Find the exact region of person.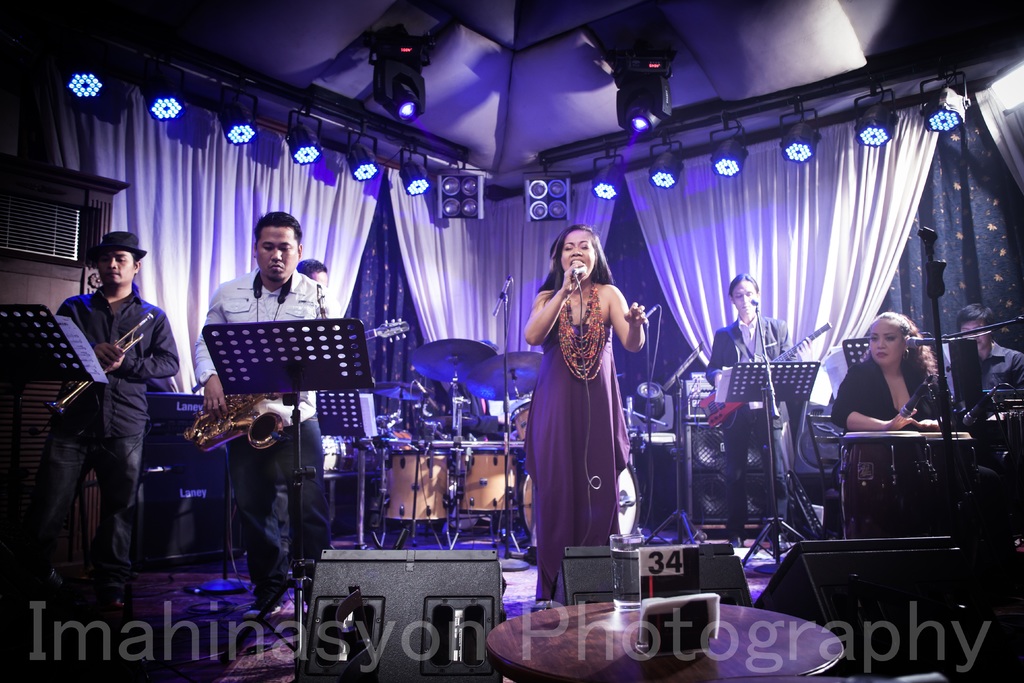
Exact region: rect(829, 308, 950, 431).
